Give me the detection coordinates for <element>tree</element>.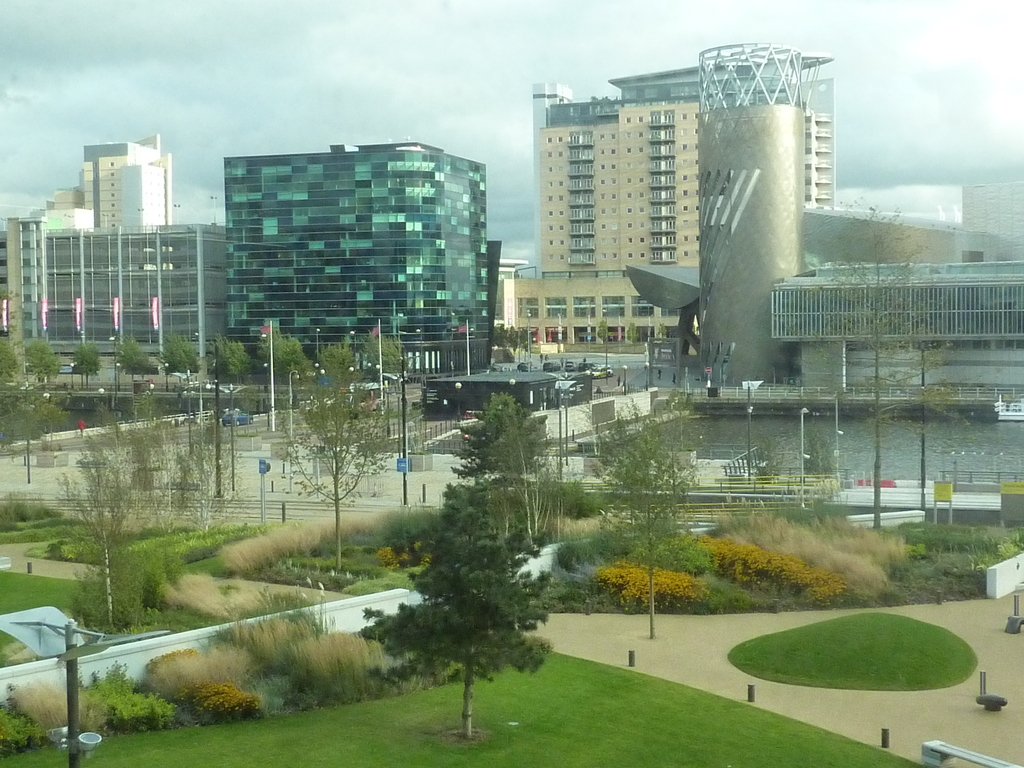
region(257, 320, 309, 399).
